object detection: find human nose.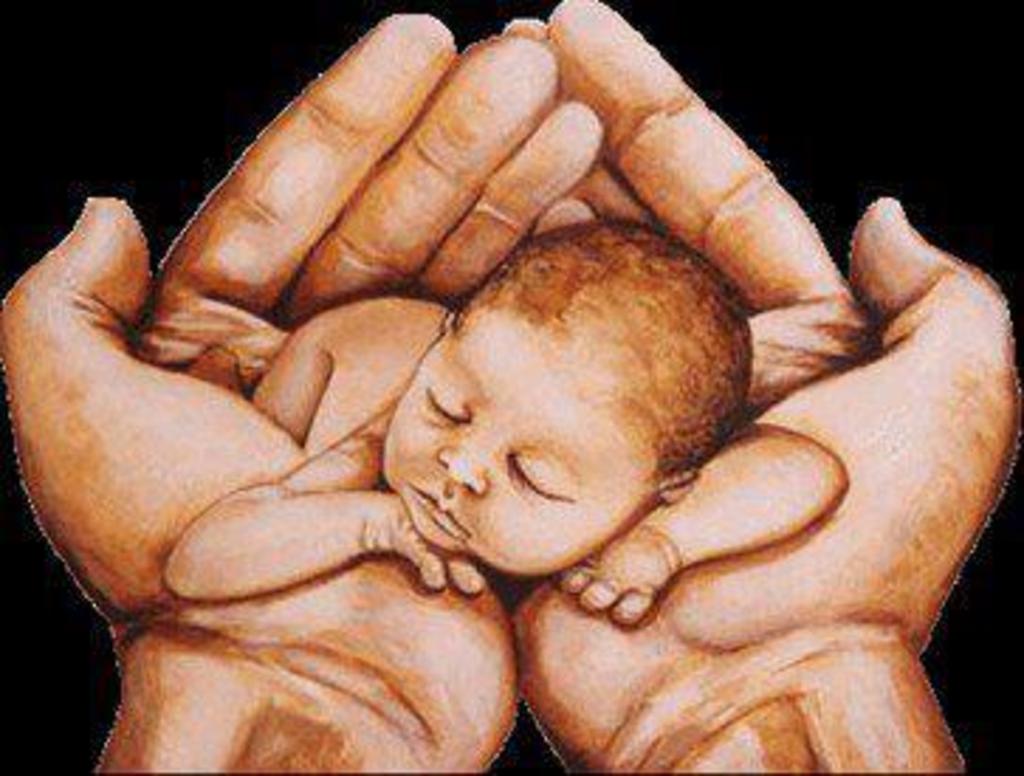
region(426, 432, 519, 505).
